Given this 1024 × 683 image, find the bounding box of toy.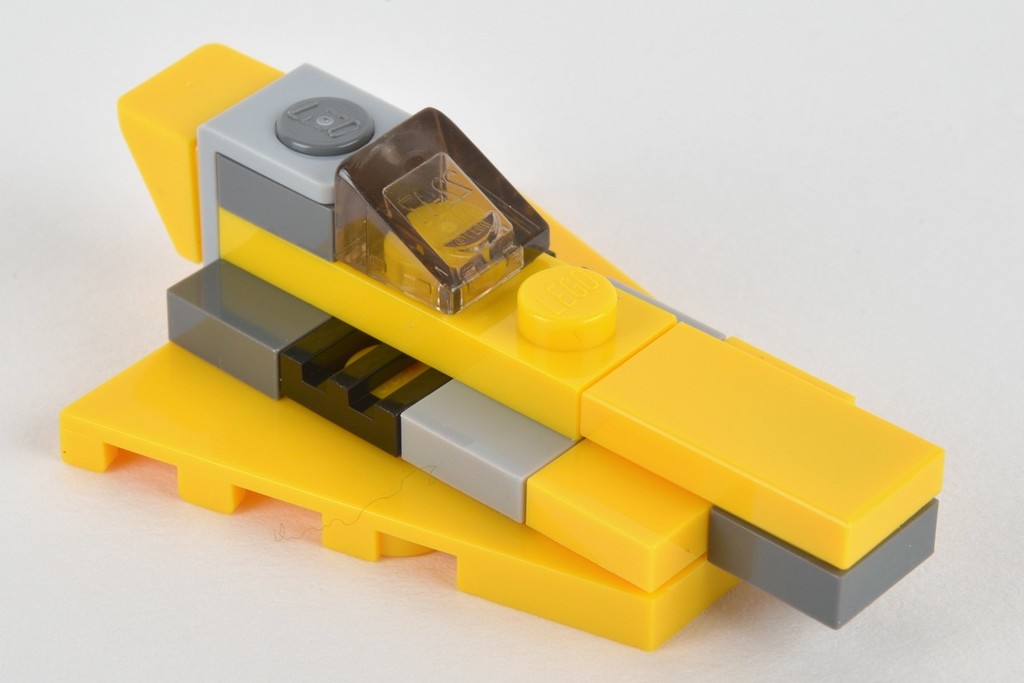
select_region(83, 75, 978, 622).
